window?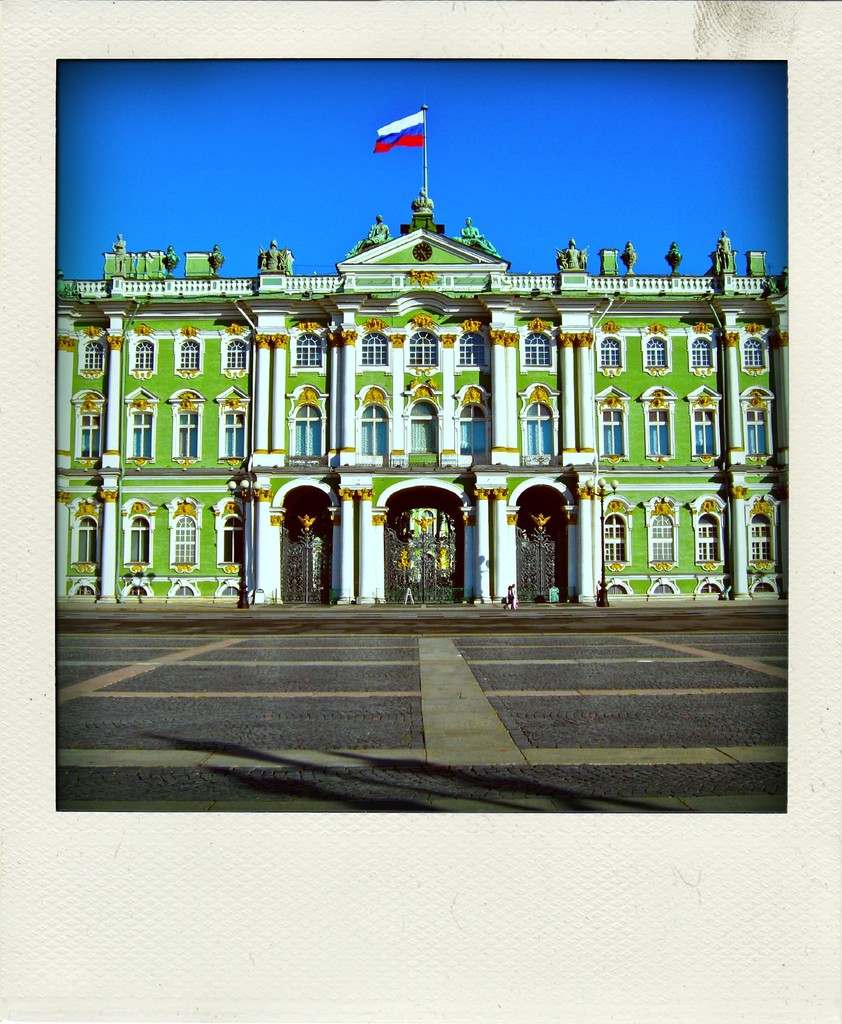
65 495 105 570
